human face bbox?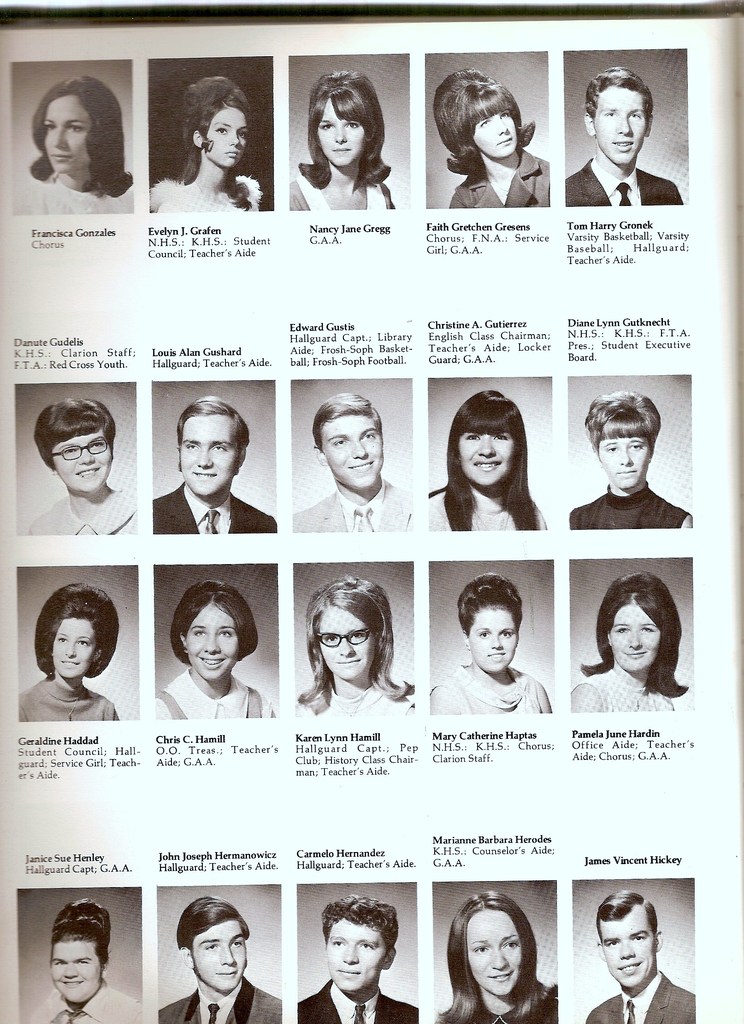
locate(471, 113, 519, 158)
